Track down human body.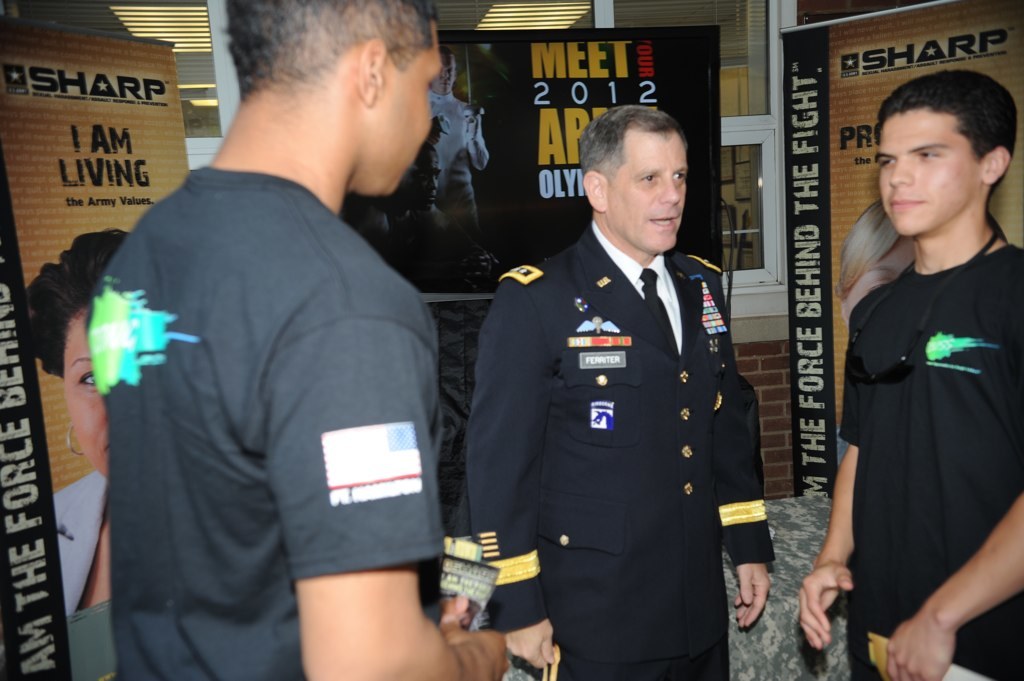
Tracked to {"left": 823, "top": 69, "right": 1001, "bottom": 680}.
